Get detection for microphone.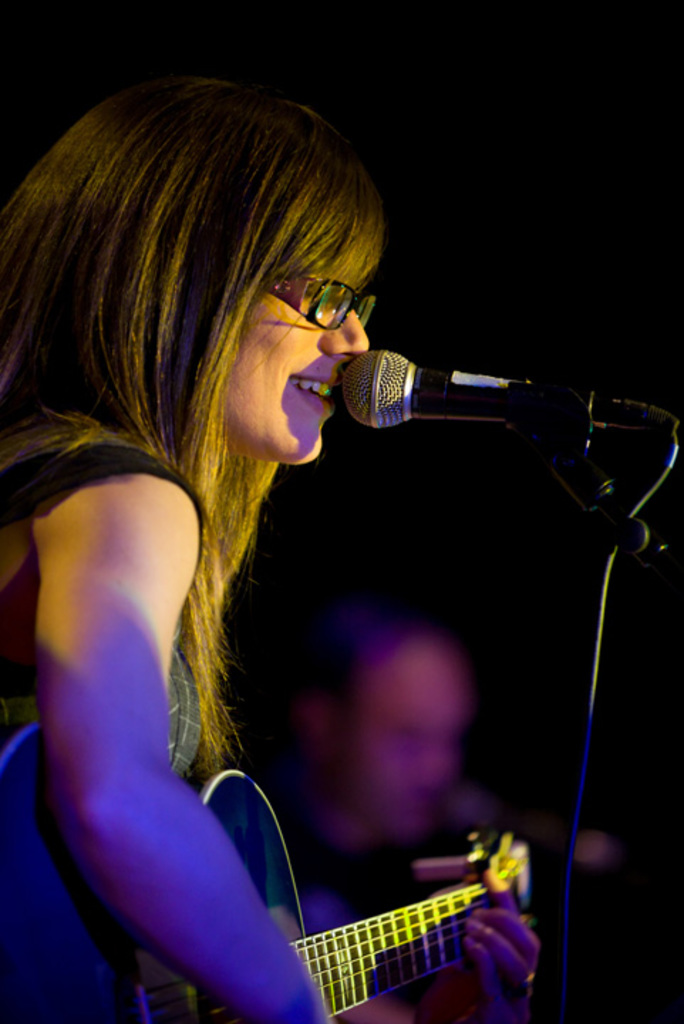
Detection: locate(284, 329, 663, 461).
